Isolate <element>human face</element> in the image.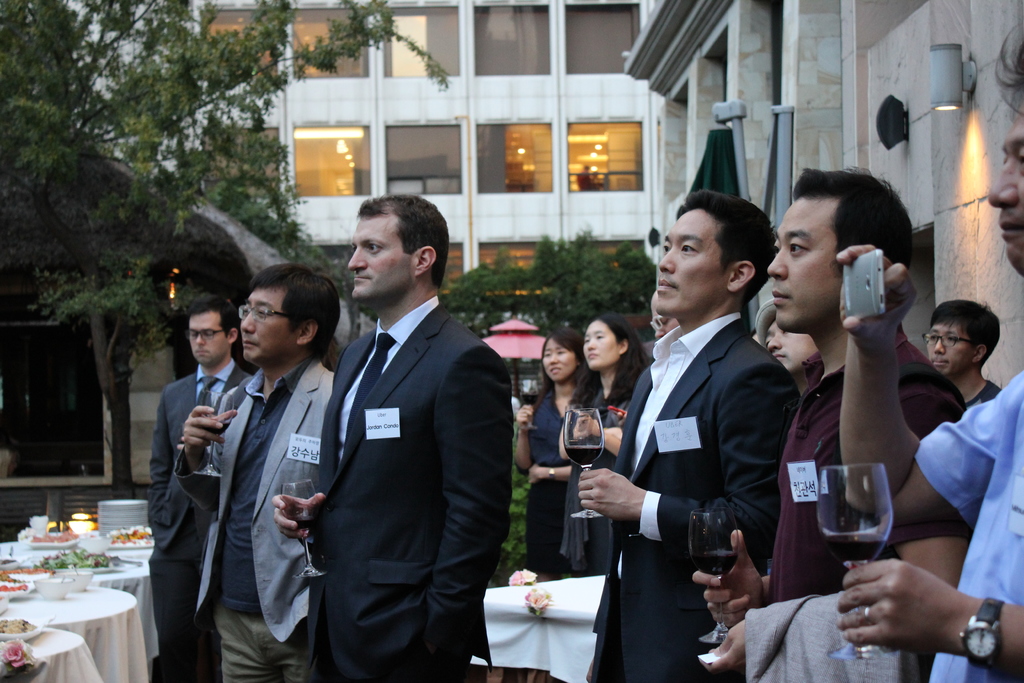
Isolated region: x1=349, y1=210, x2=413, y2=302.
